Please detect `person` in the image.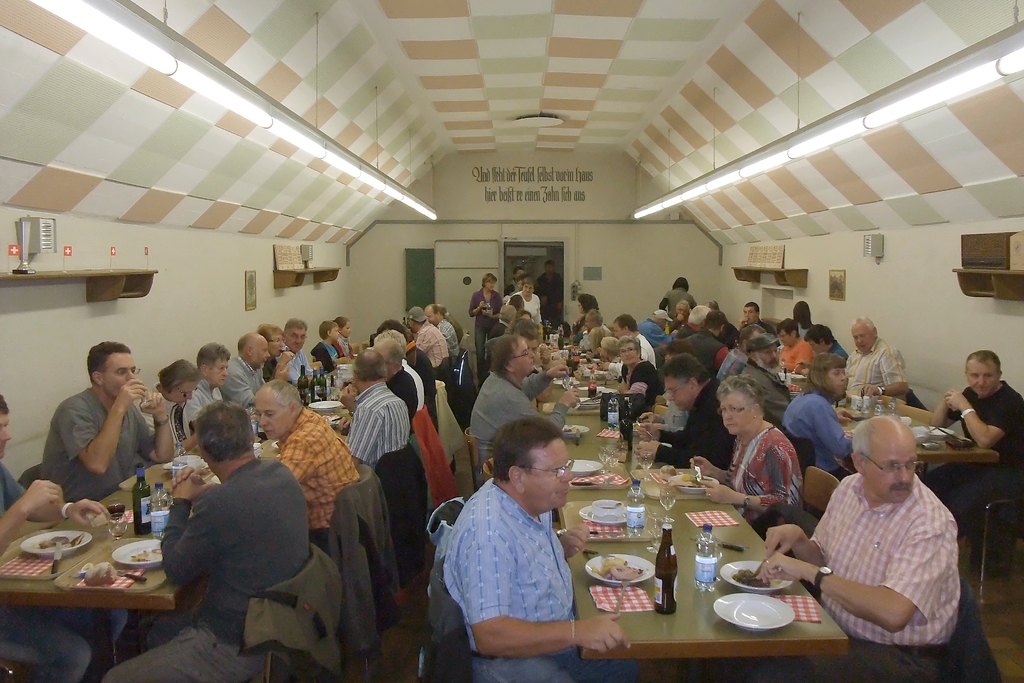
x1=739, y1=331, x2=792, y2=420.
